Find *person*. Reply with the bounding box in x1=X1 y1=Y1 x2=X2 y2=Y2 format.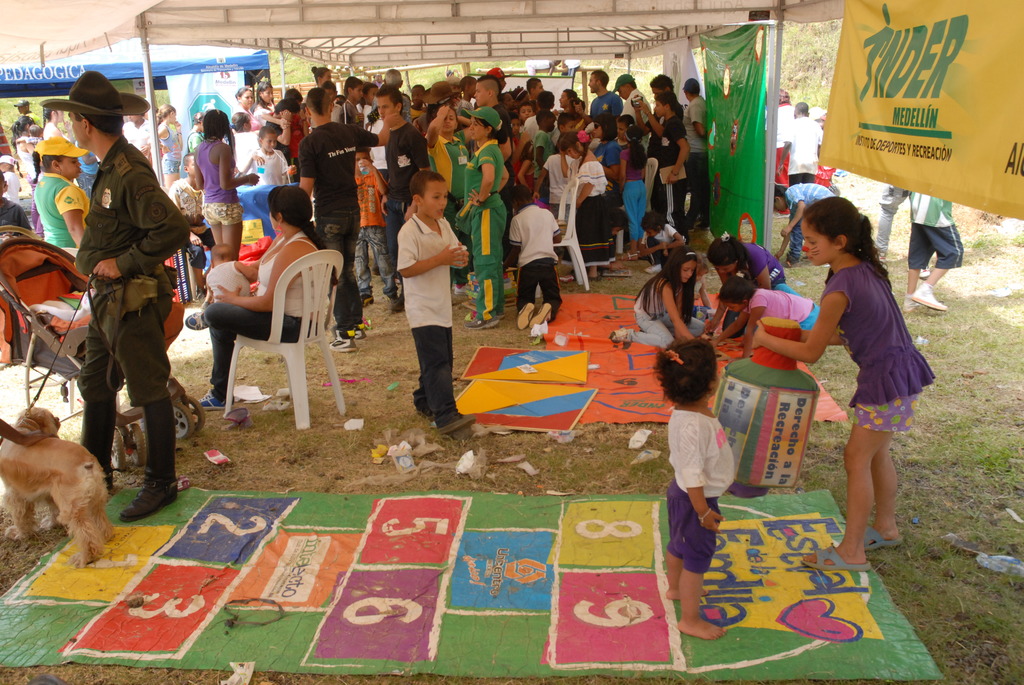
x1=876 y1=176 x2=934 y2=274.
